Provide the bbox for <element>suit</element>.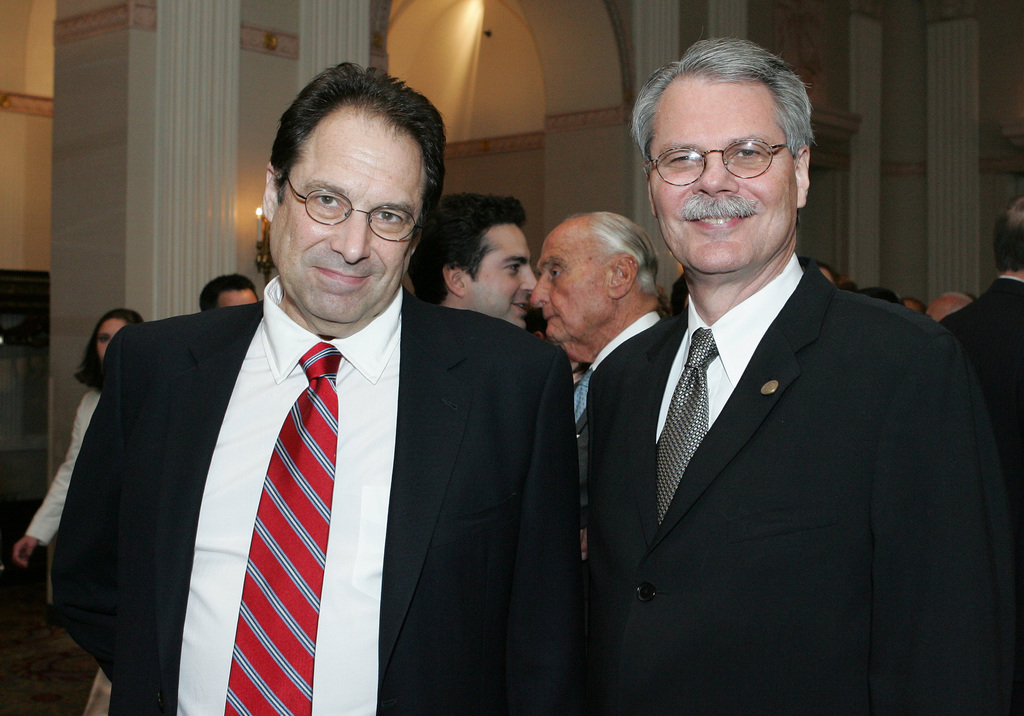
[left=54, top=271, right=584, bottom=715].
